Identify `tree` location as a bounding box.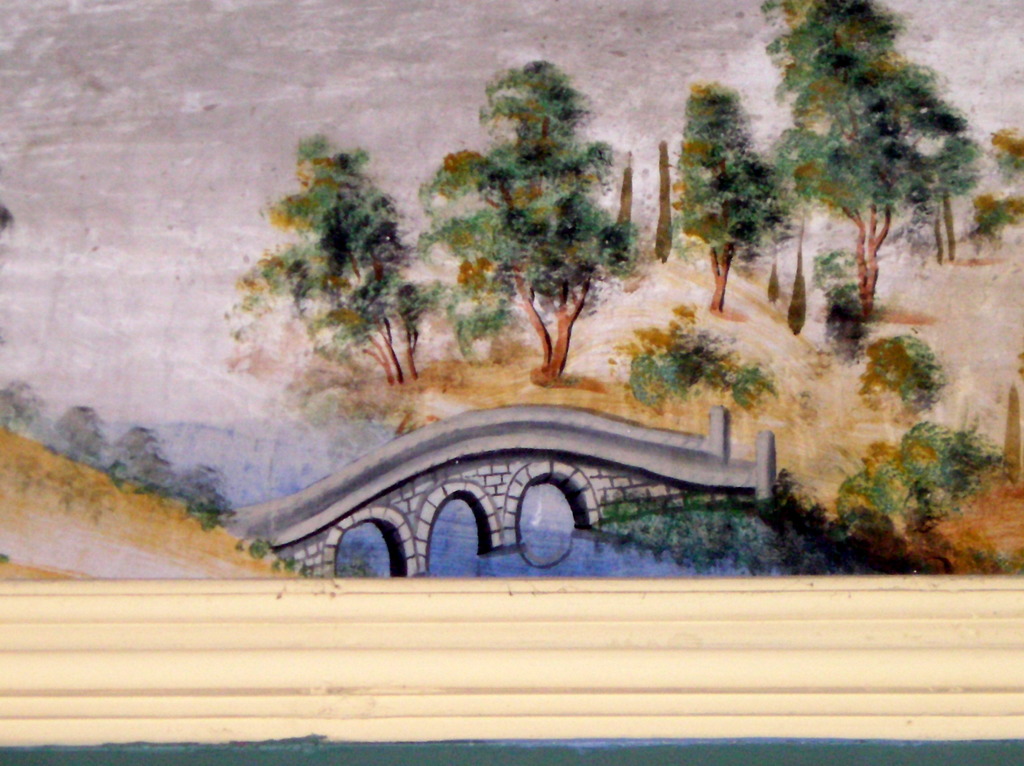
{"x1": 755, "y1": 0, "x2": 982, "y2": 315}.
